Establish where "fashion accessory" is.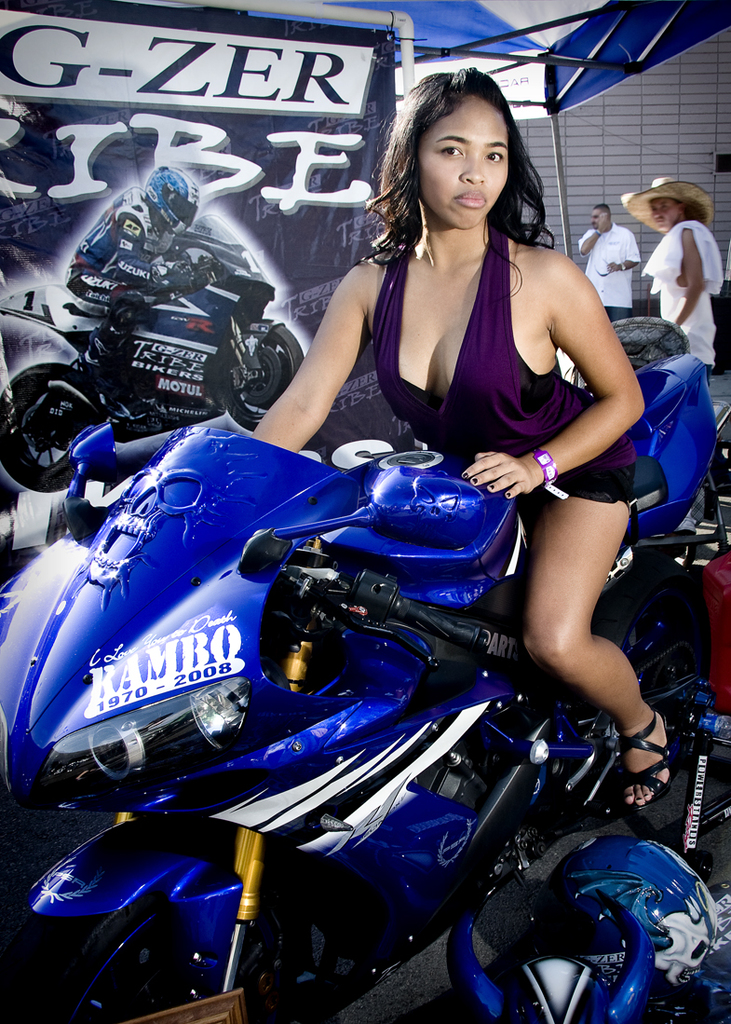
Established at region(625, 795, 633, 799).
